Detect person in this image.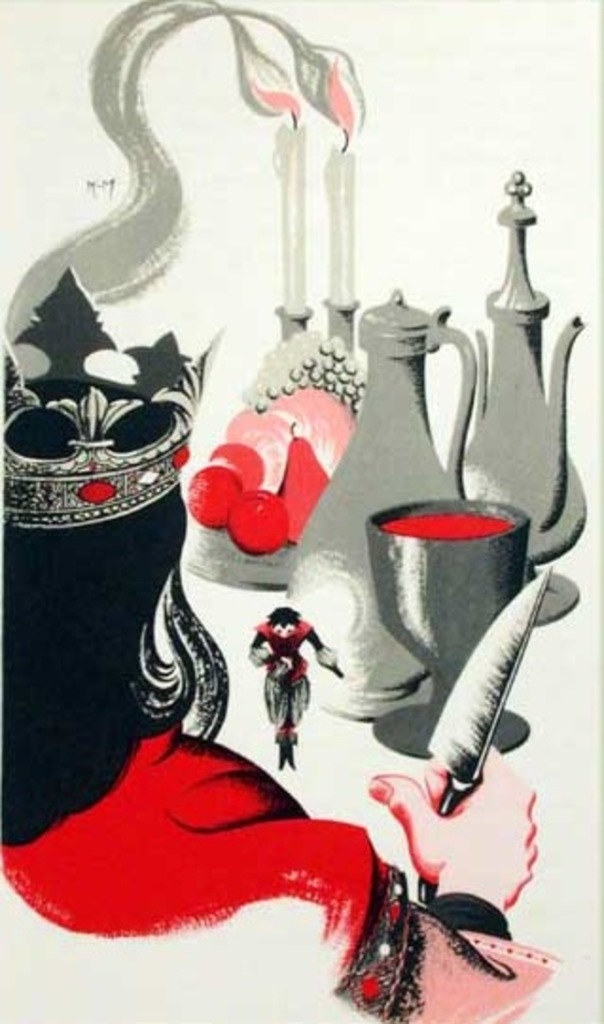
Detection: [244,574,329,791].
